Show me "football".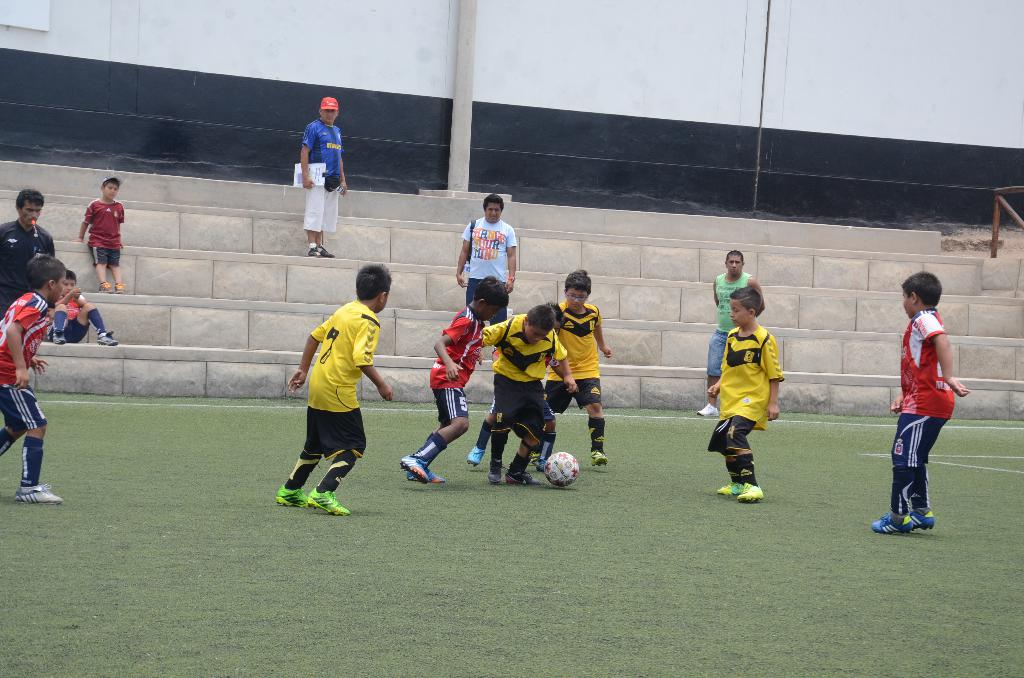
"football" is here: crop(545, 451, 579, 488).
